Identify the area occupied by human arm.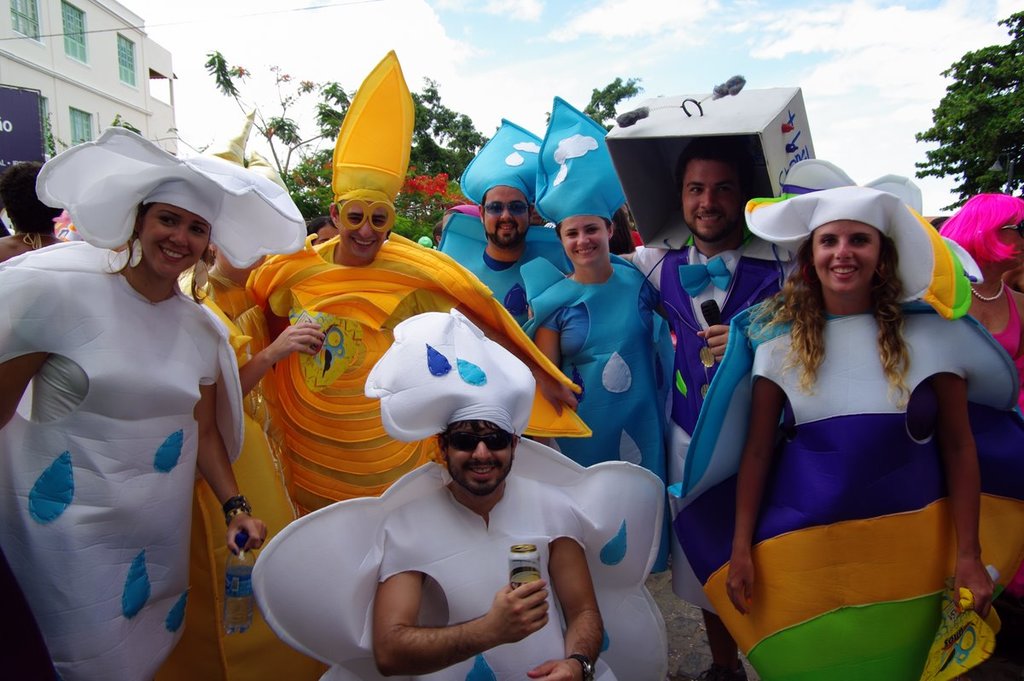
Area: {"x1": 720, "y1": 372, "x2": 789, "y2": 615}.
